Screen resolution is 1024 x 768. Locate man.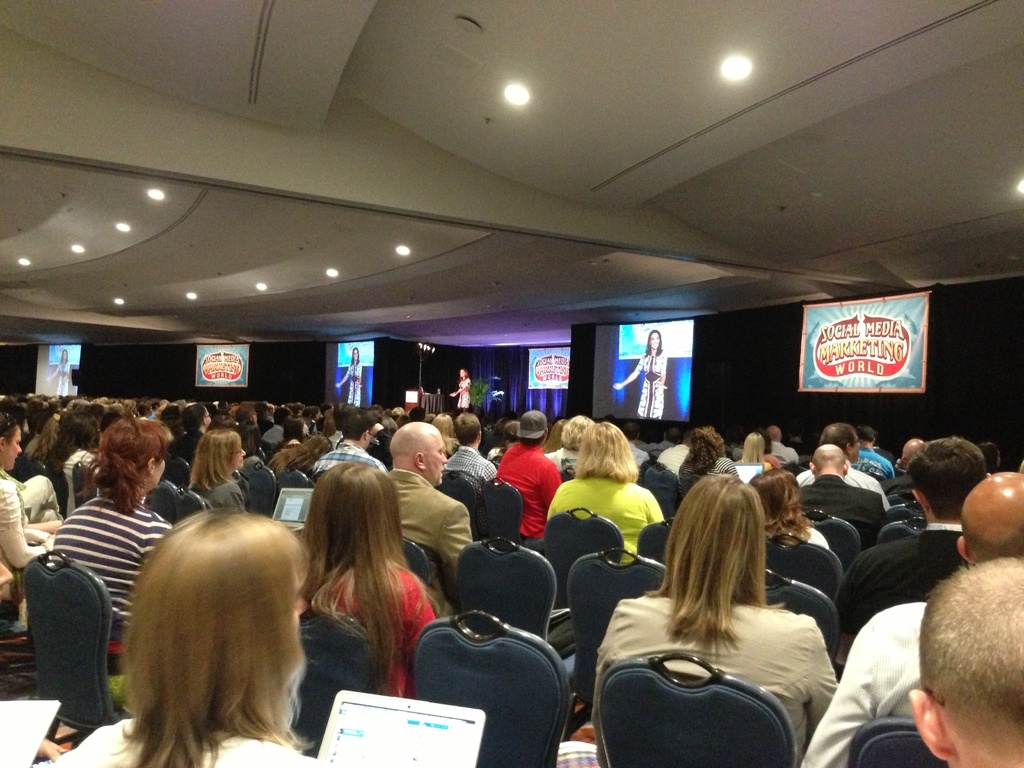
[left=794, top=421, right=891, bottom=519].
